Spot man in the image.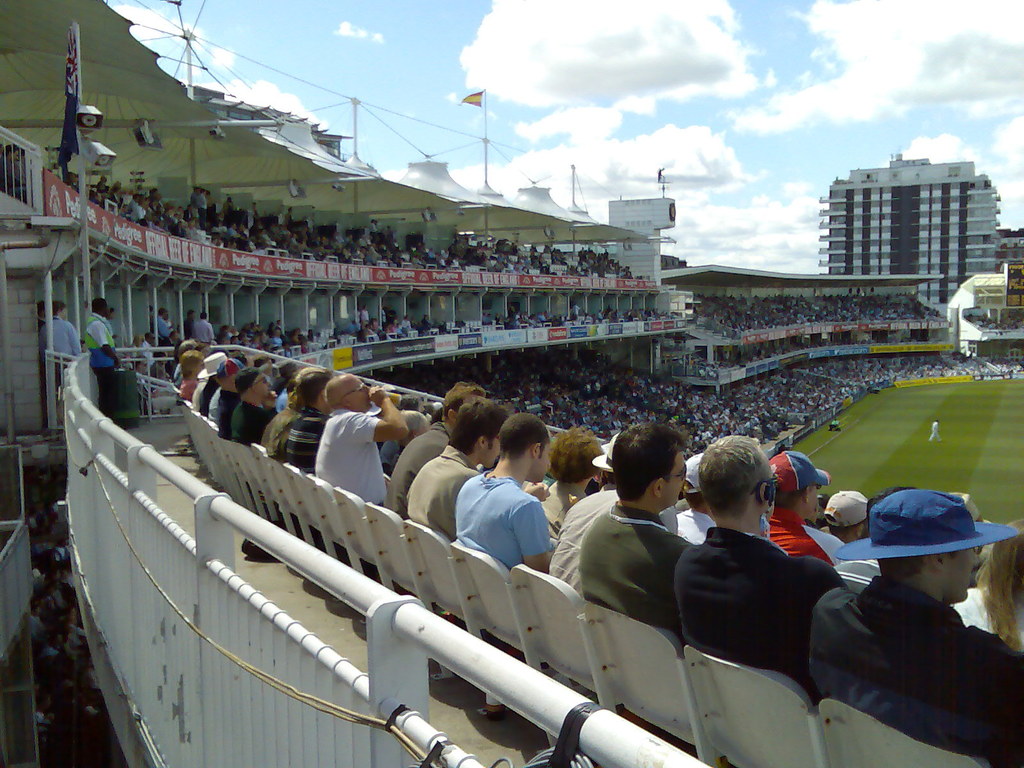
man found at 308,373,409,510.
